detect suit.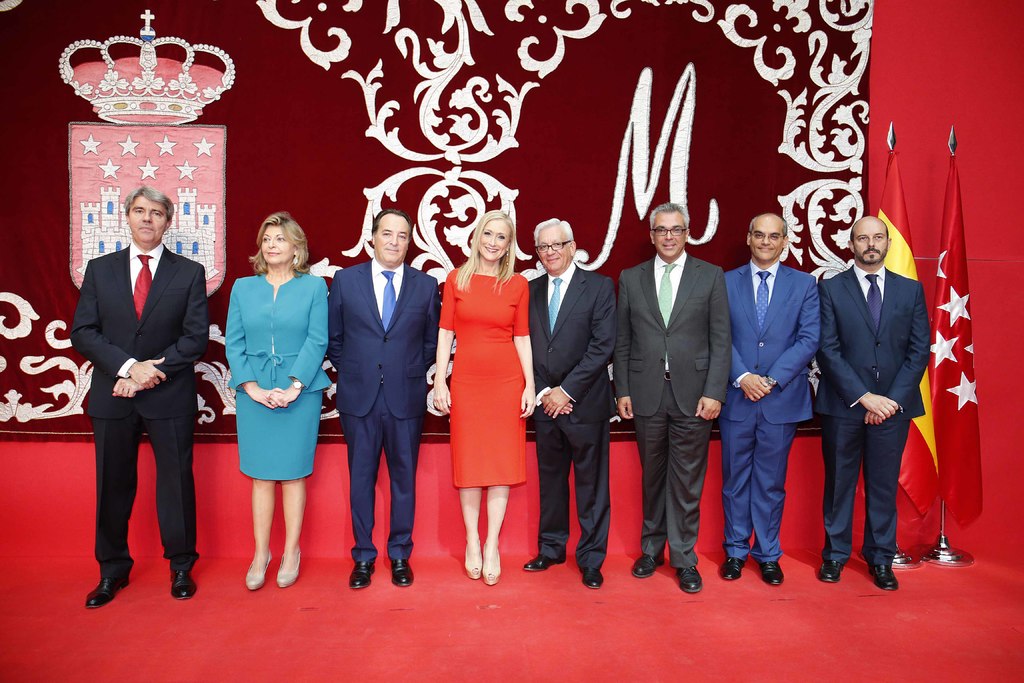
Detected at 526/262/618/571.
